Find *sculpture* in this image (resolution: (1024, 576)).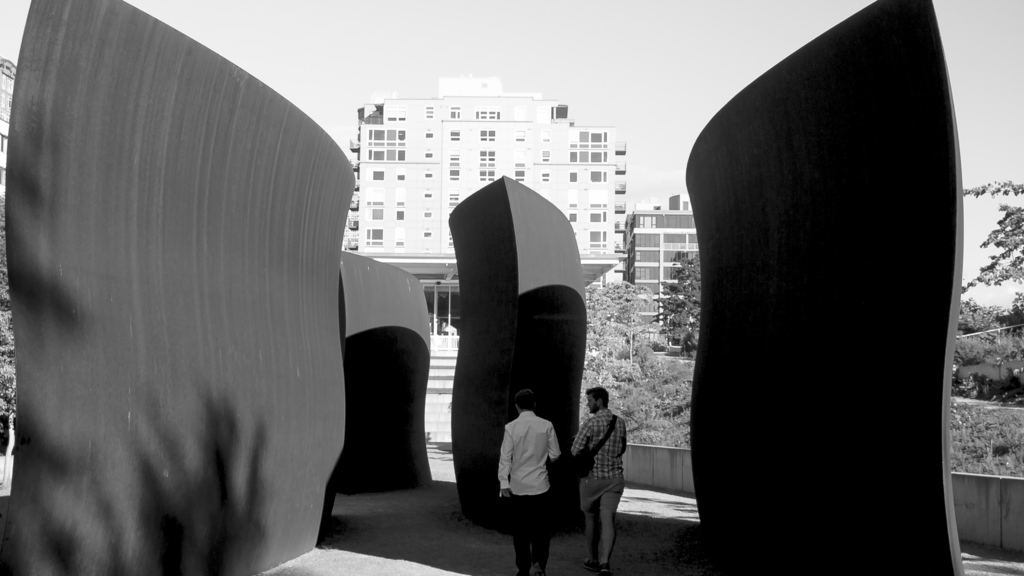
(0, 0, 358, 575).
